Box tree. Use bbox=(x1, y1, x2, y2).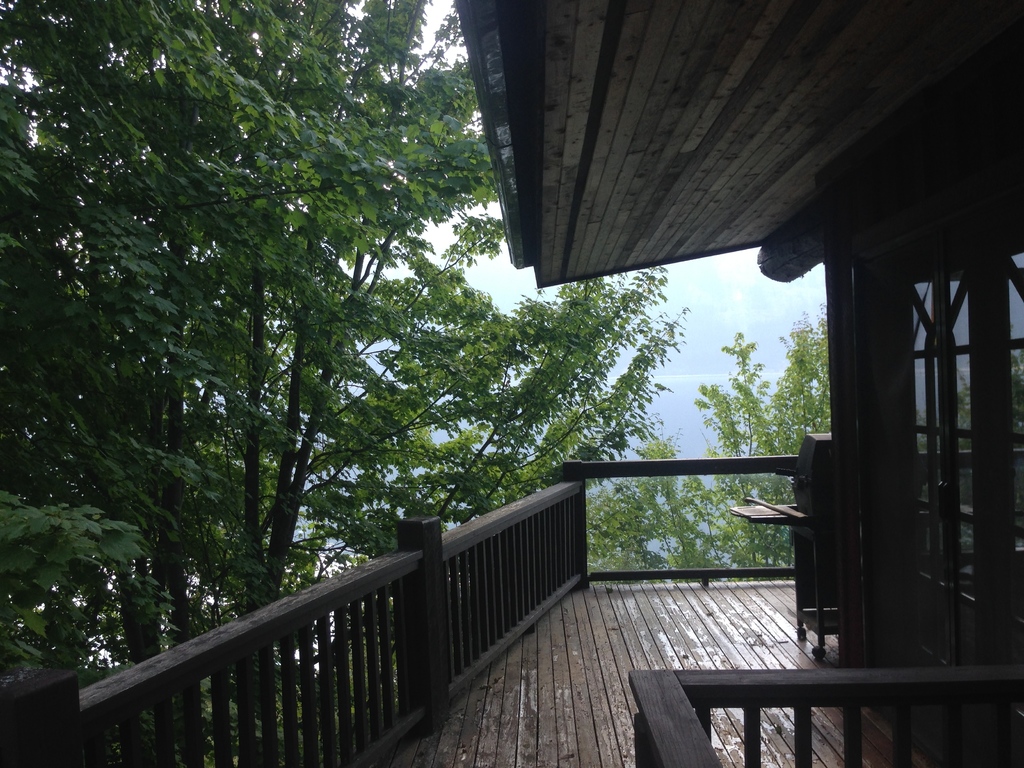
bbox=(694, 301, 835, 575).
